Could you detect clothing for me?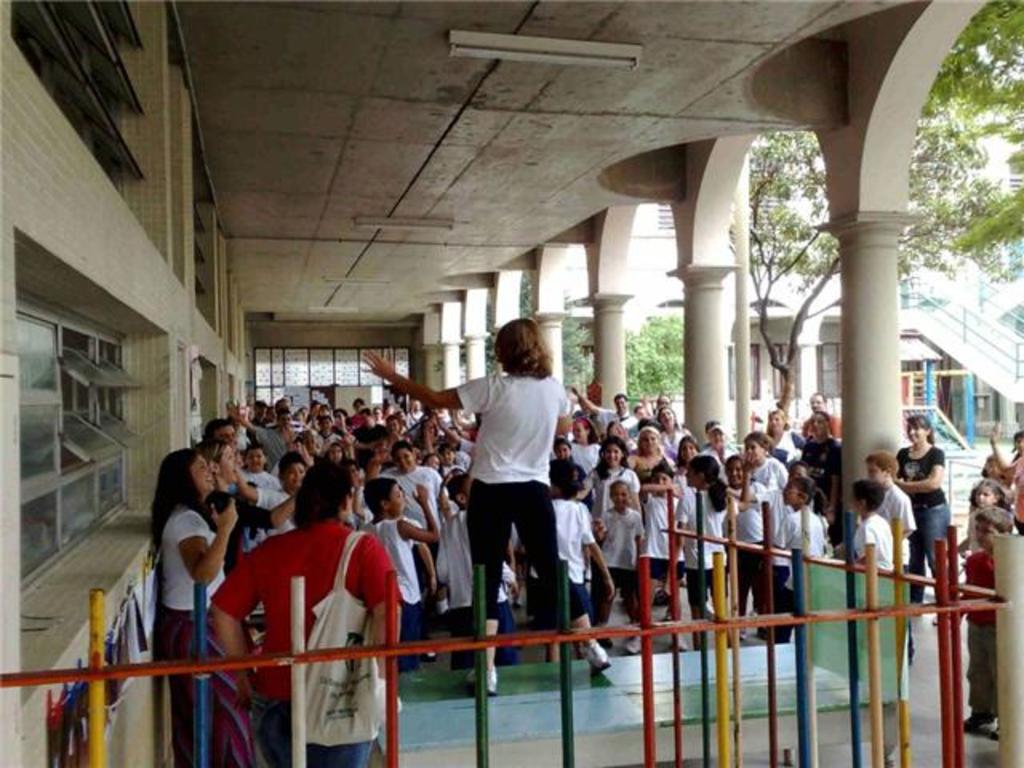
Detection result: box=[258, 421, 294, 462].
